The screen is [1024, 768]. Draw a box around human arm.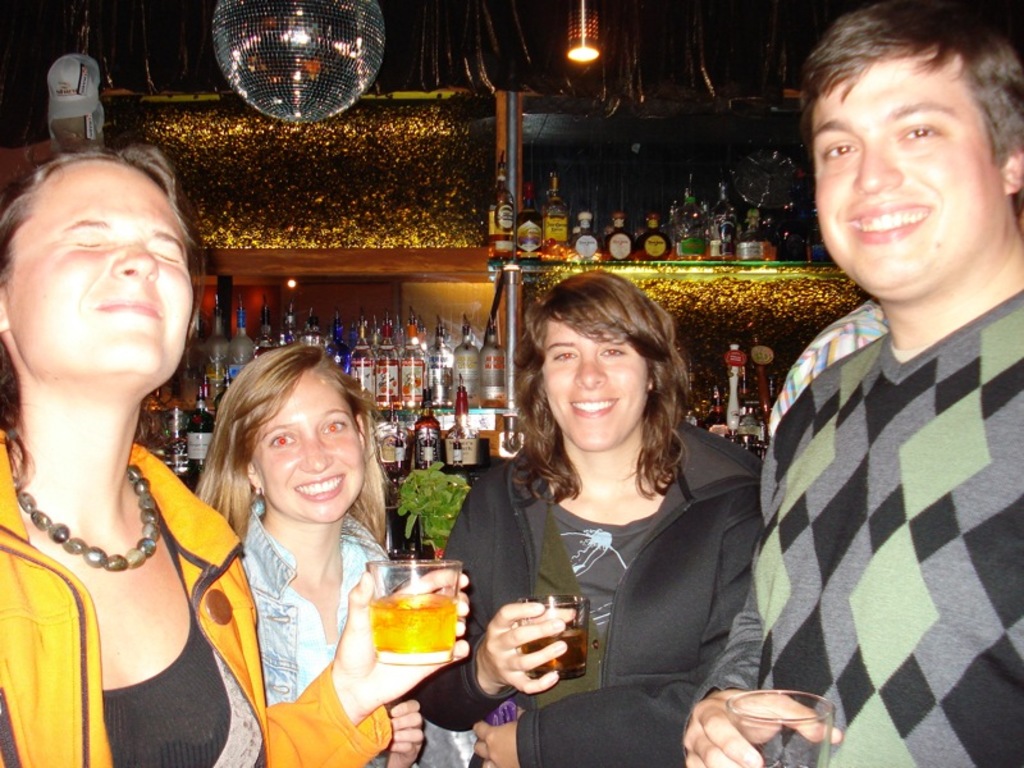
l=471, t=596, r=577, b=692.
